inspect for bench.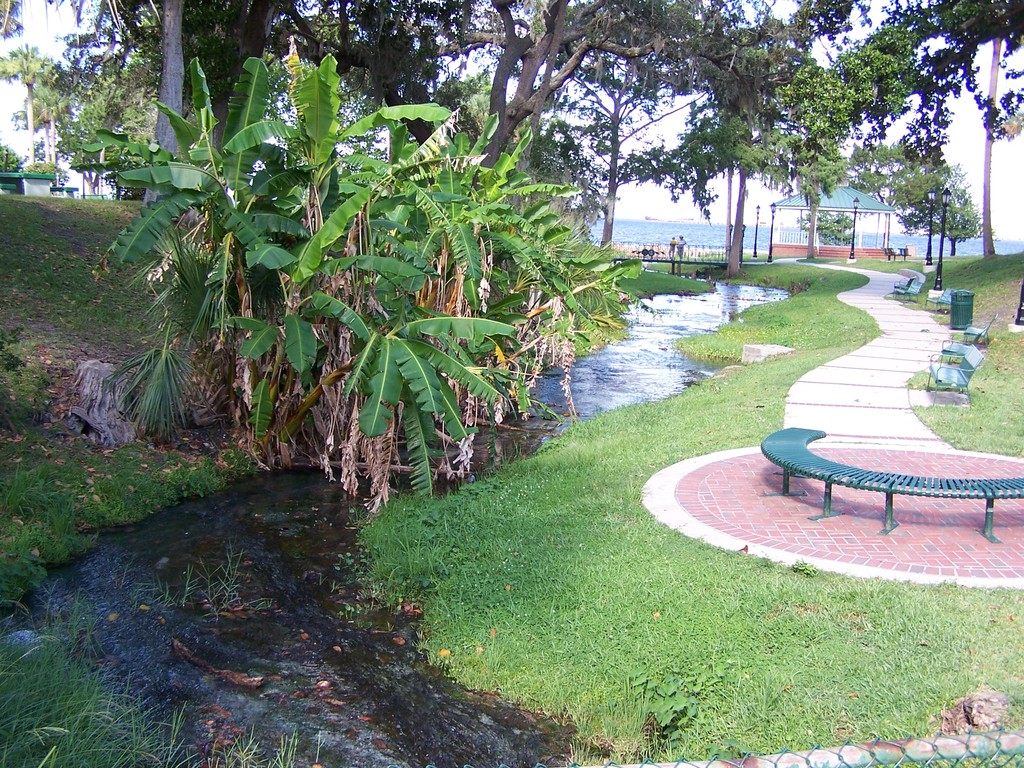
Inspection: detection(0, 182, 14, 195).
